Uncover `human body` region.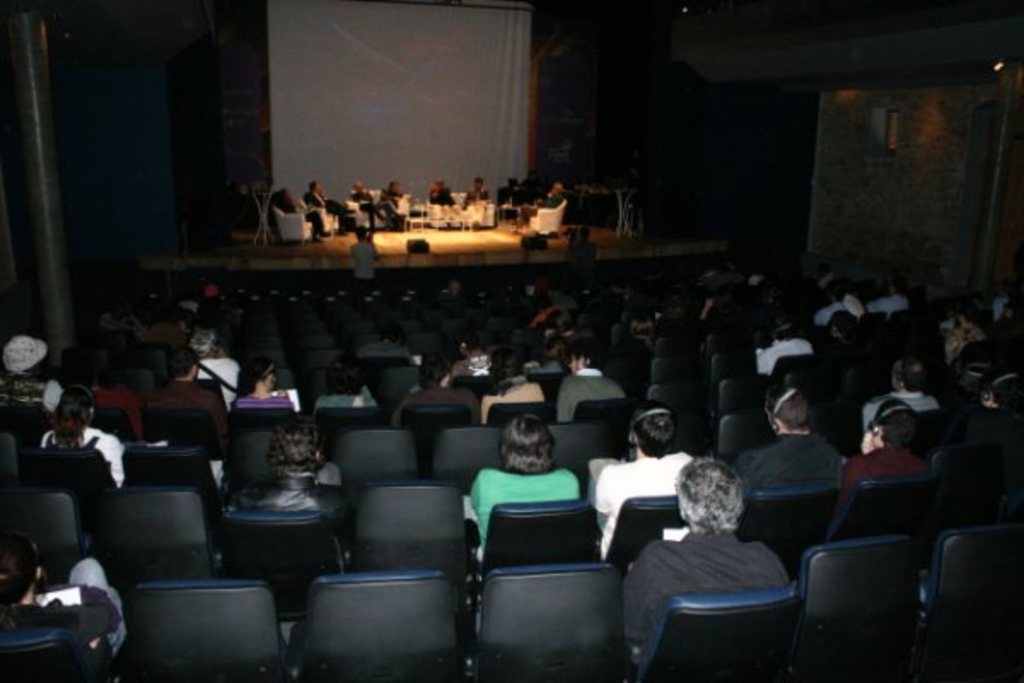
Uncovered: pyautogui.locateOnScreen(222, 471, 360, 582).
